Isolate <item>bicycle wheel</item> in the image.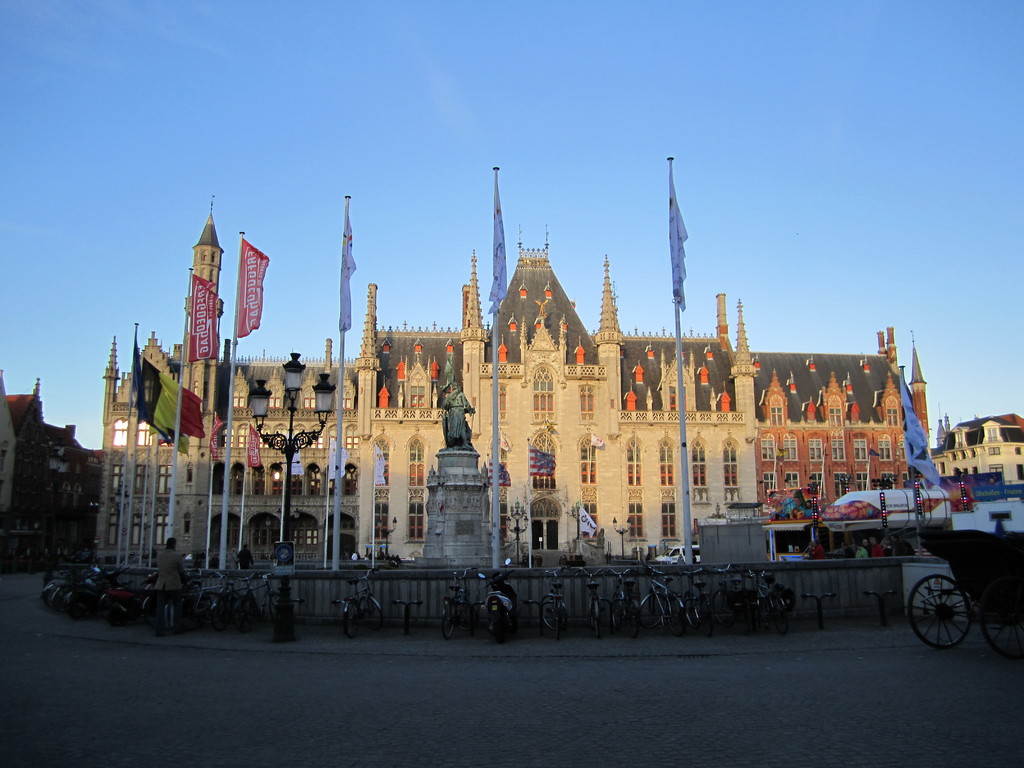
Isolated region: l=344, t=603, r=361, b=637.
